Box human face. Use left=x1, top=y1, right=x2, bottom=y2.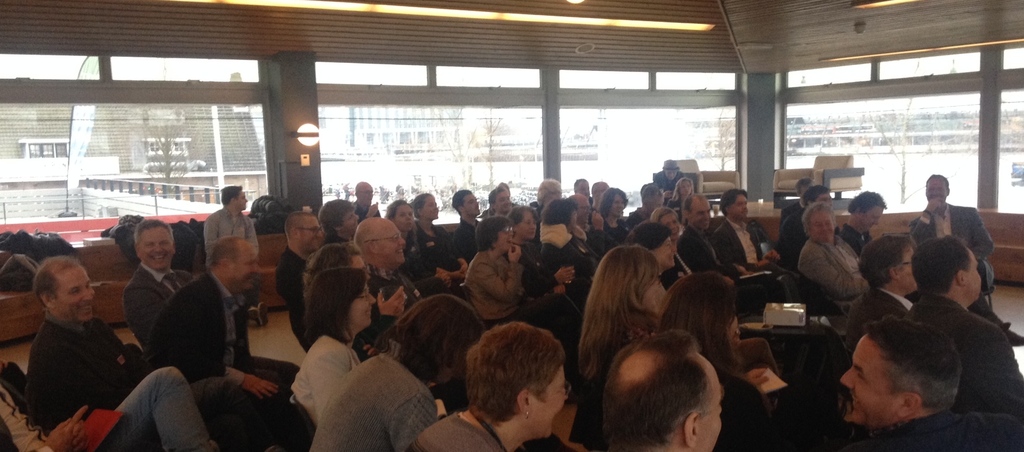
left=532, top=365, right=577, bottom=436.
